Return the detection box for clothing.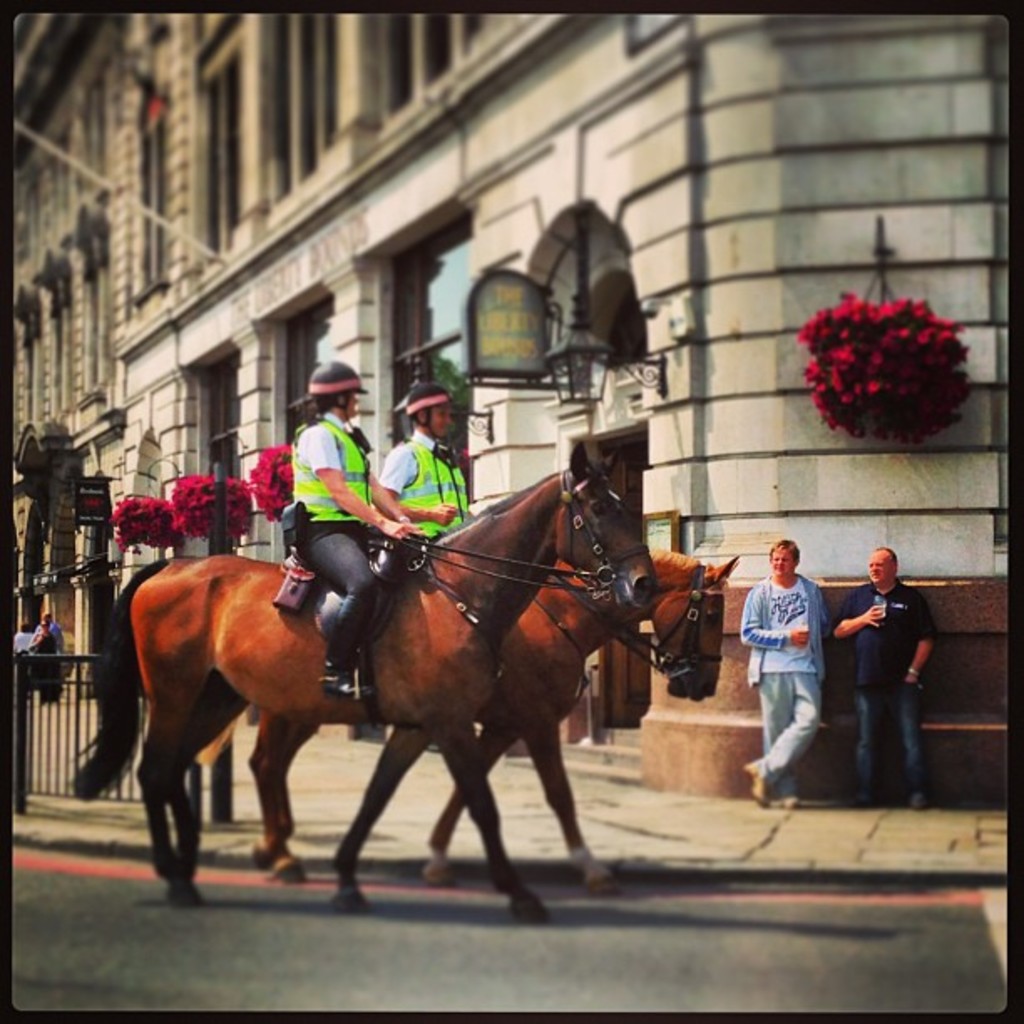
l=830, t=576, r=939, b=798.
